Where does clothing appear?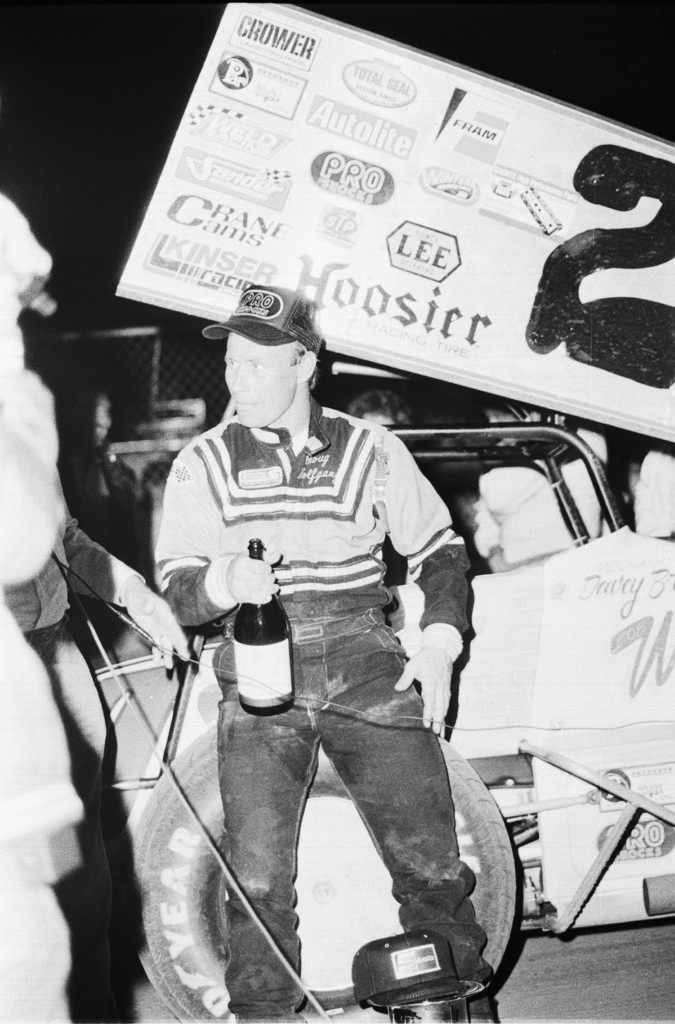
Appears at <box>0,300,61,1023</box>.
